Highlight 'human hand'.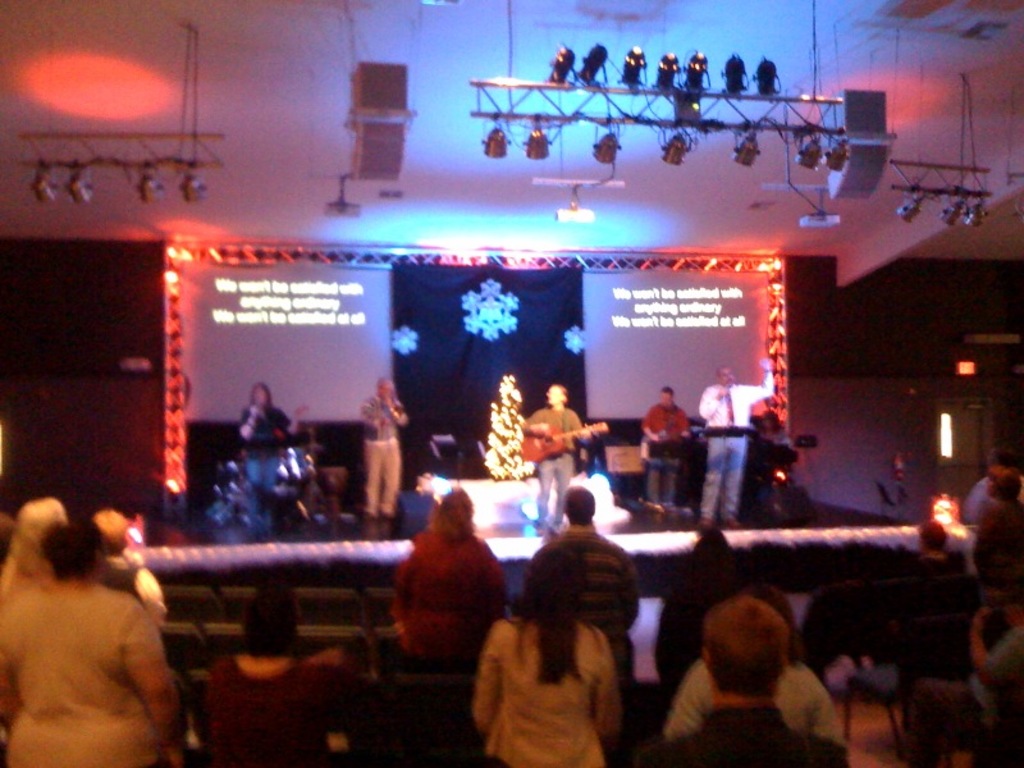
Highlighted region: locate(247, 402, 264, 422).
